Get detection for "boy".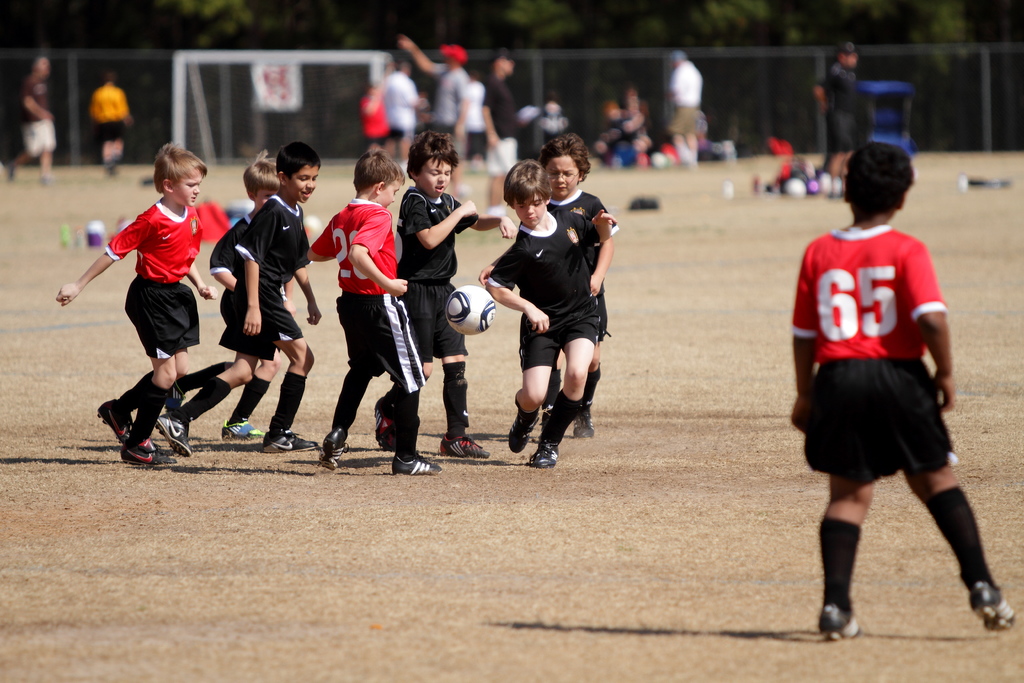
Detection: detection(177, 156, 273, 448).
